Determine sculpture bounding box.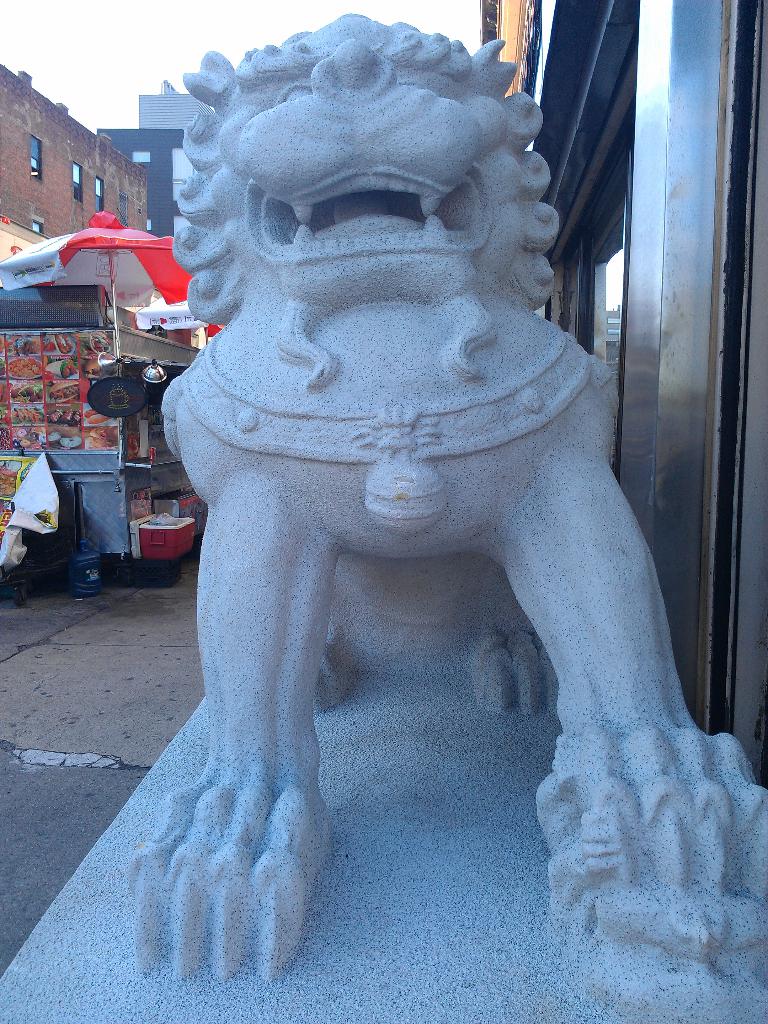
Determined: x1=87 y1=40 x2=726 y2=957.
